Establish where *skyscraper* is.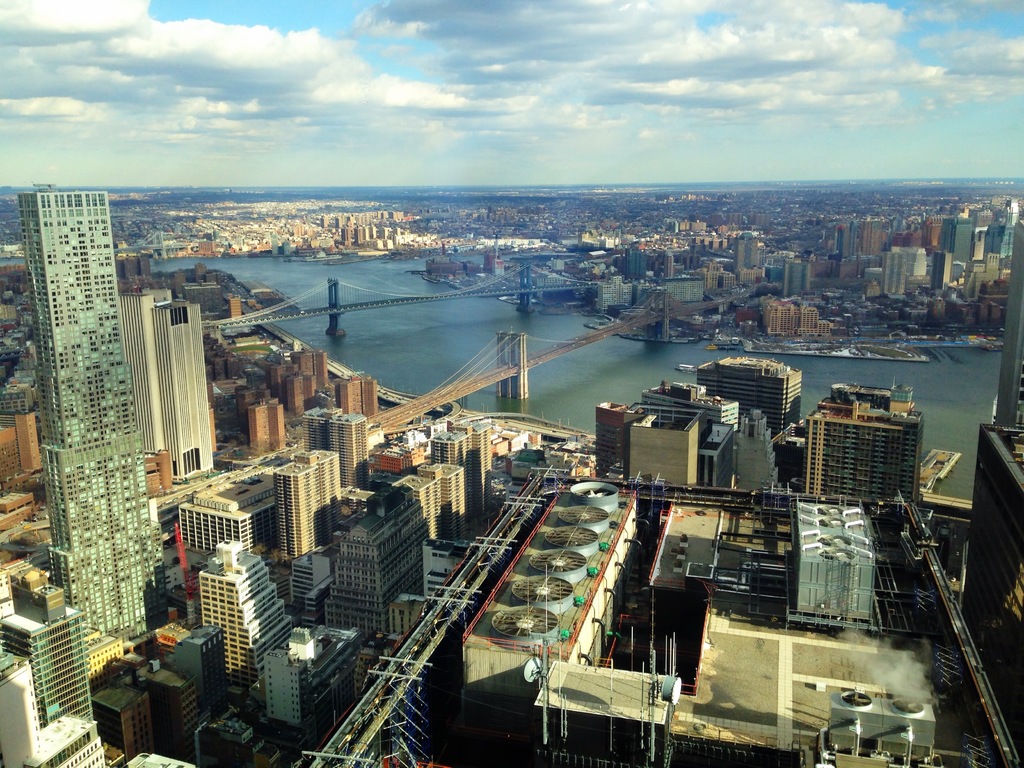
Established at box=[733, 233, 758, 271].
